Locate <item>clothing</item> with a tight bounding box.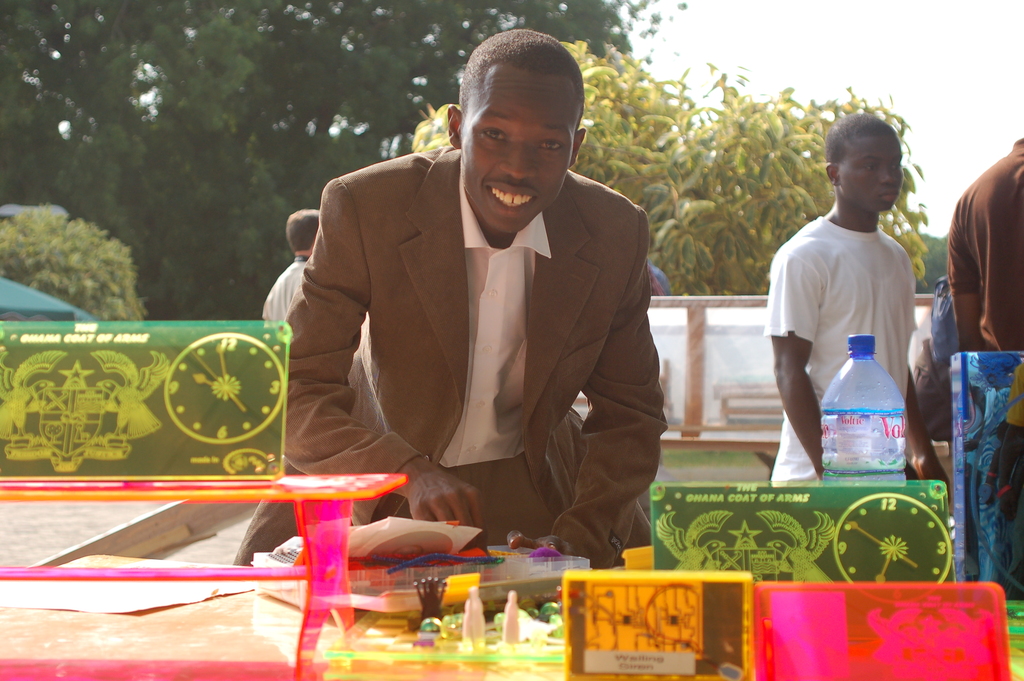
l=947, t=141, r=1023, b=352.
